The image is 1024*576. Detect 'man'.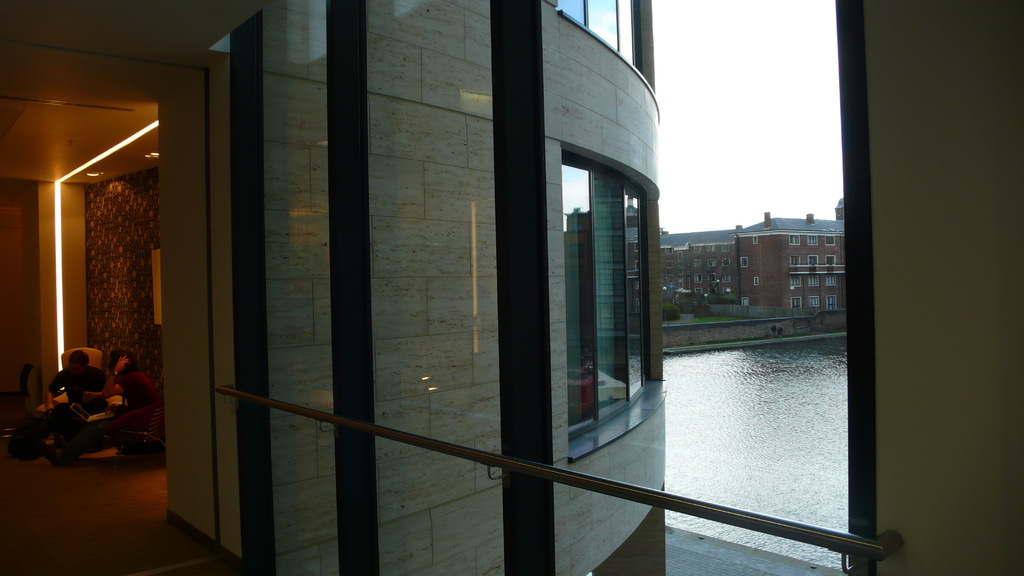
Detection: rect(33, 350, 107, 444).
